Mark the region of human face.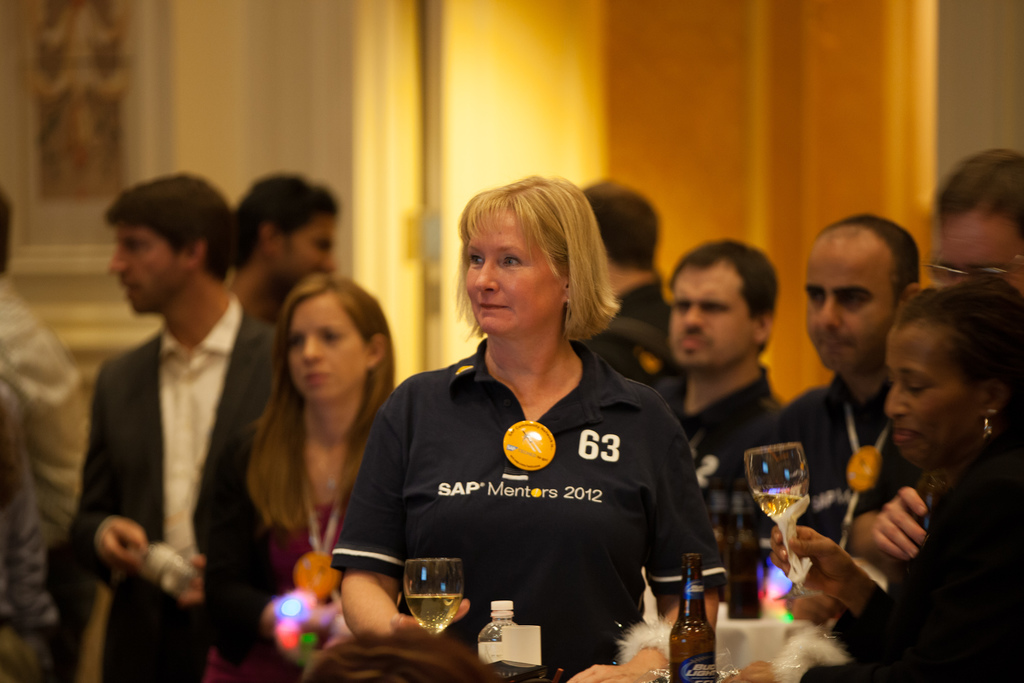
Region: region(281, 294, 366, 402).
